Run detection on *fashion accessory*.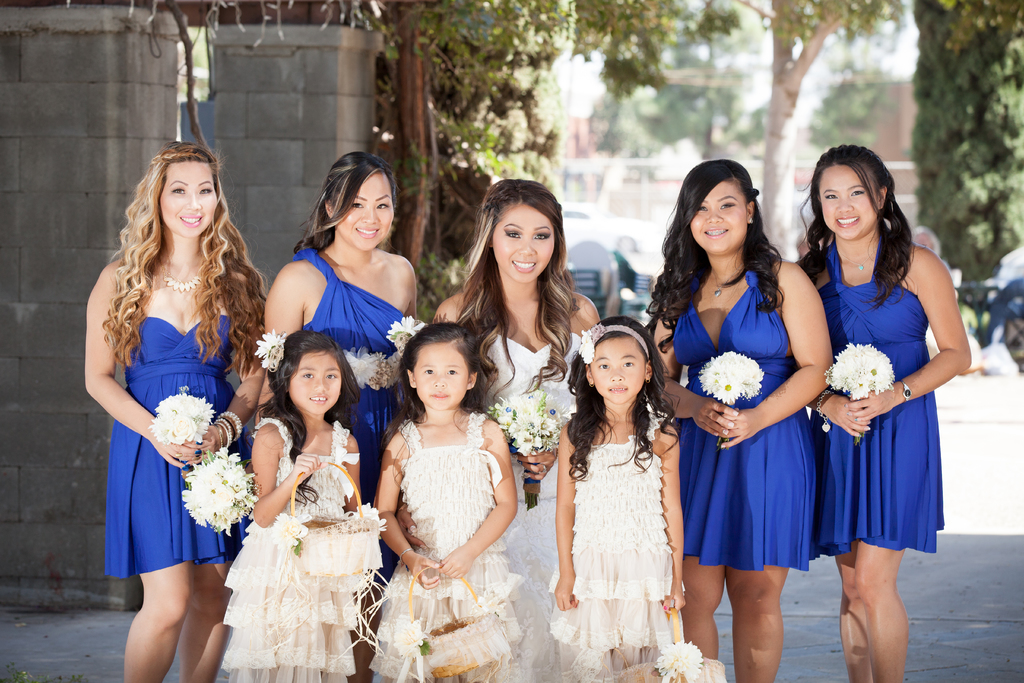
Result: {"left": 577, "top": 323, "right": 650, "bottom": 363}.
